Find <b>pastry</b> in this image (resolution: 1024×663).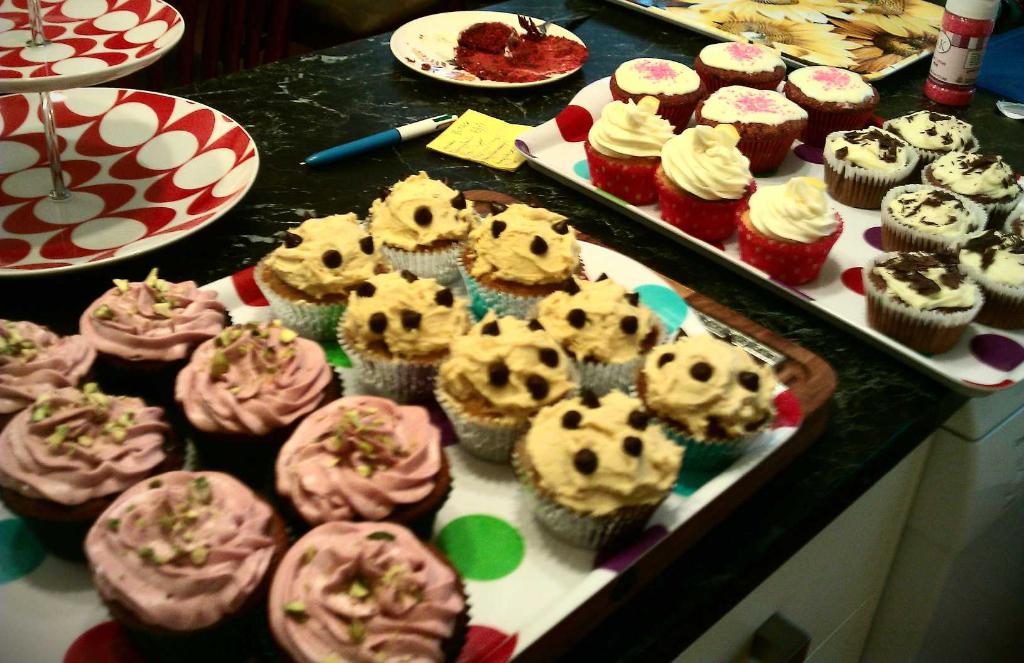
(364, 168, 477, 288).
